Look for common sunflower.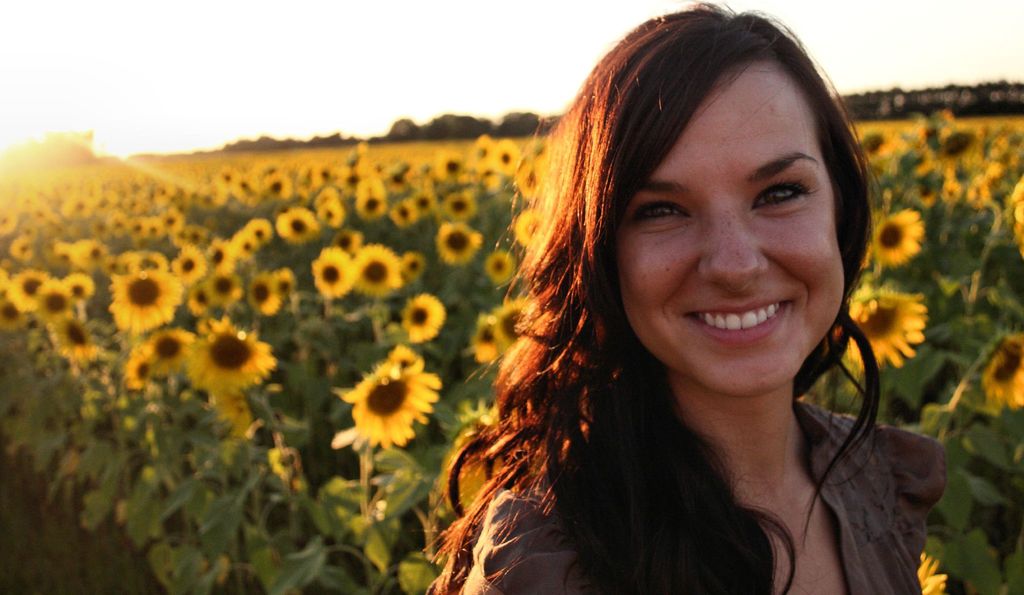
Found: bbox(345, 345, 443, 448).
